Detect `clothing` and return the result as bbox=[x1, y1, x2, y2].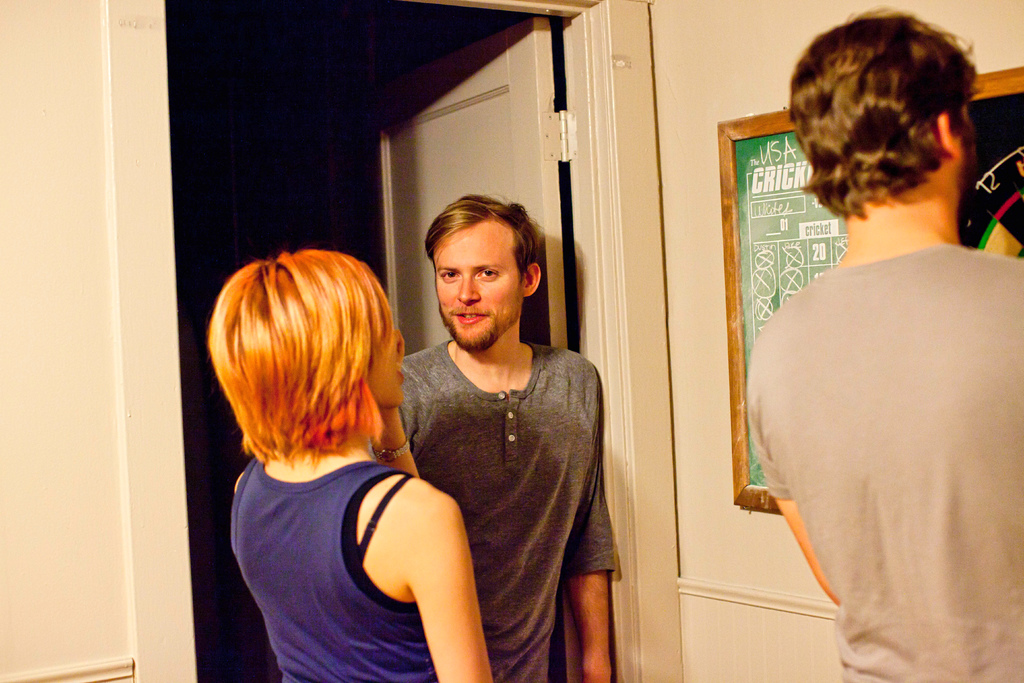
bbox=[376, 336, 613, 682].
